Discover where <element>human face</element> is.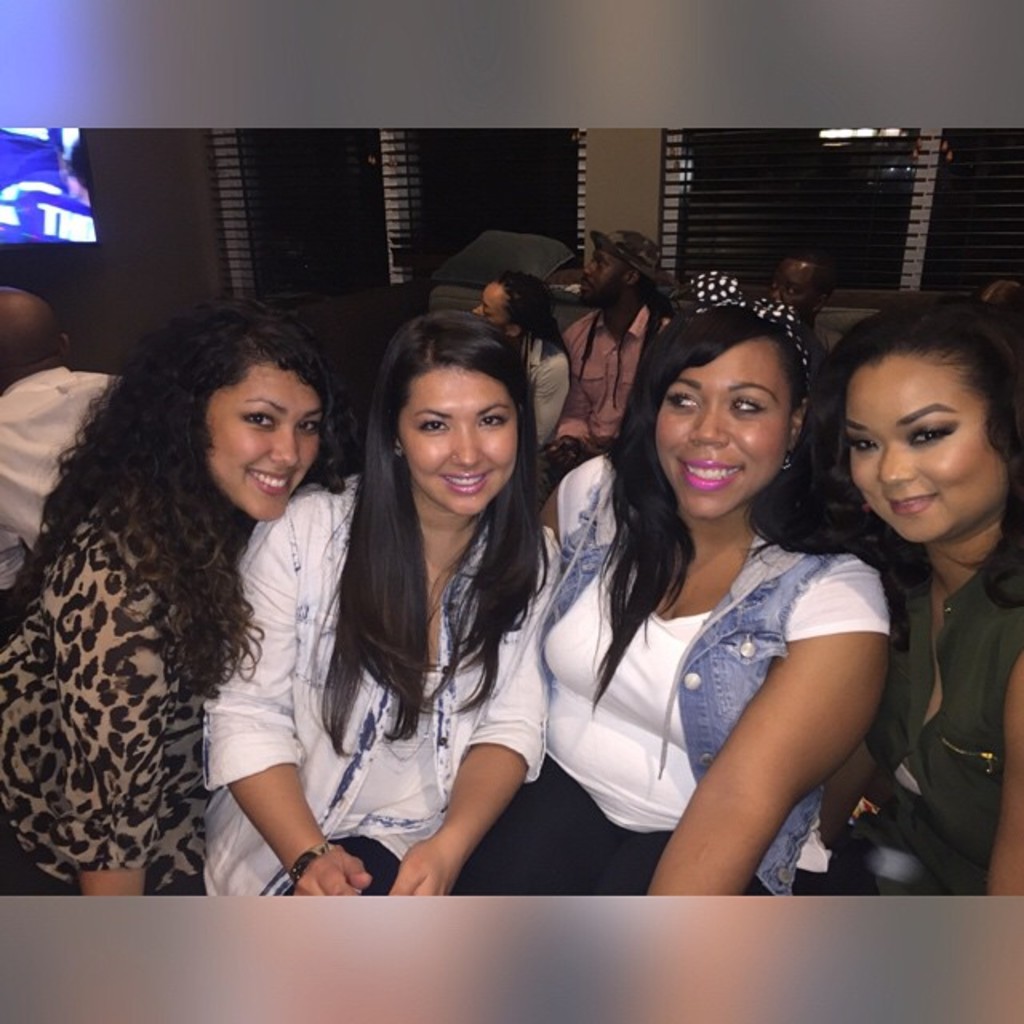
Discovered at (x1=394, y1=357, x2=517, y2=514).
